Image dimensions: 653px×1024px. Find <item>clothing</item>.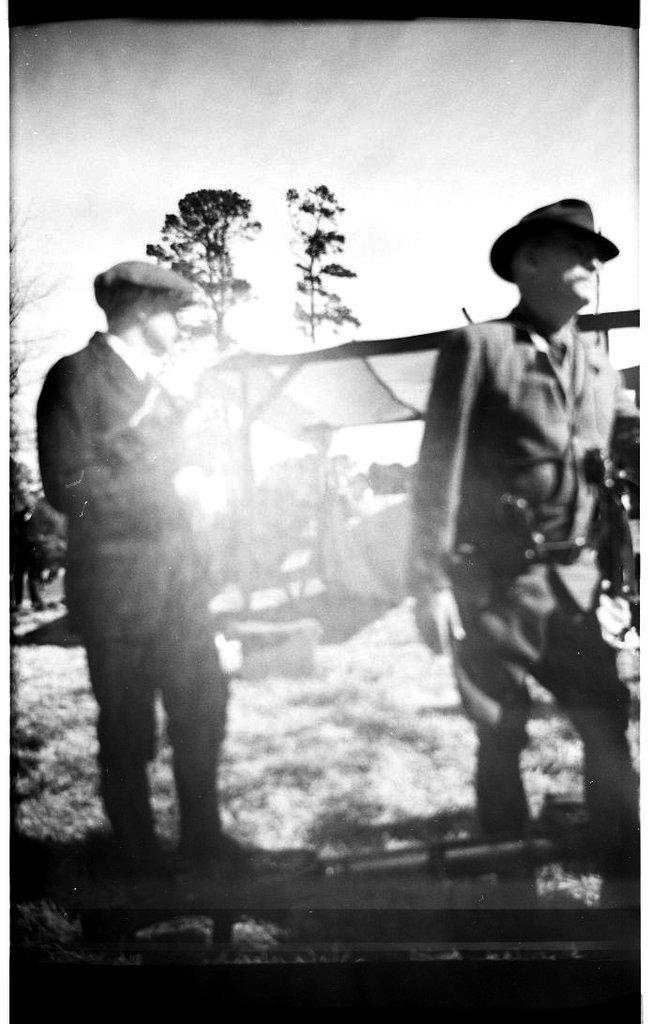
bbox(86, 638, 235, 859).
